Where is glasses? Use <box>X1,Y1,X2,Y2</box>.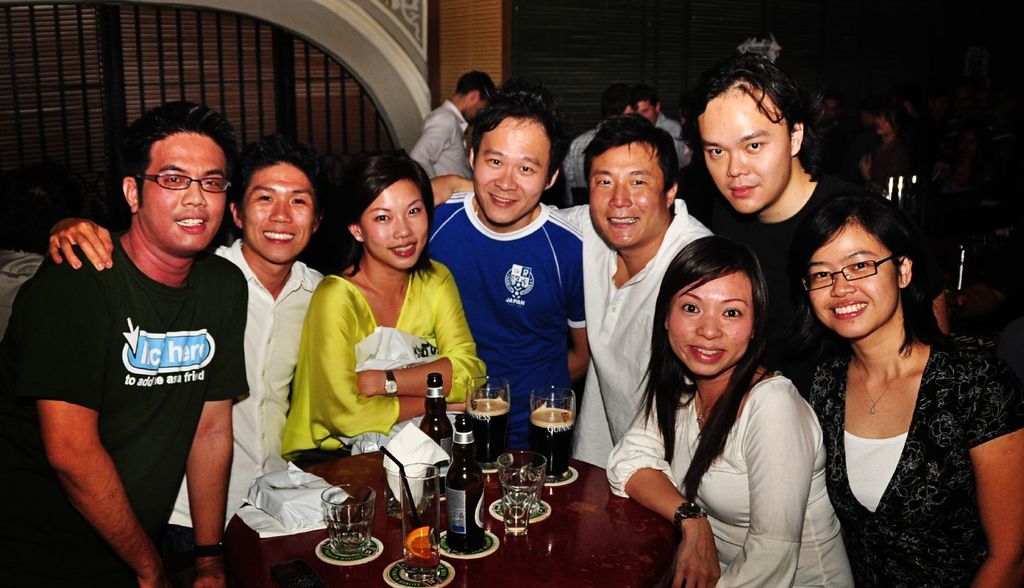
<box>801,251,910,294</box>.
